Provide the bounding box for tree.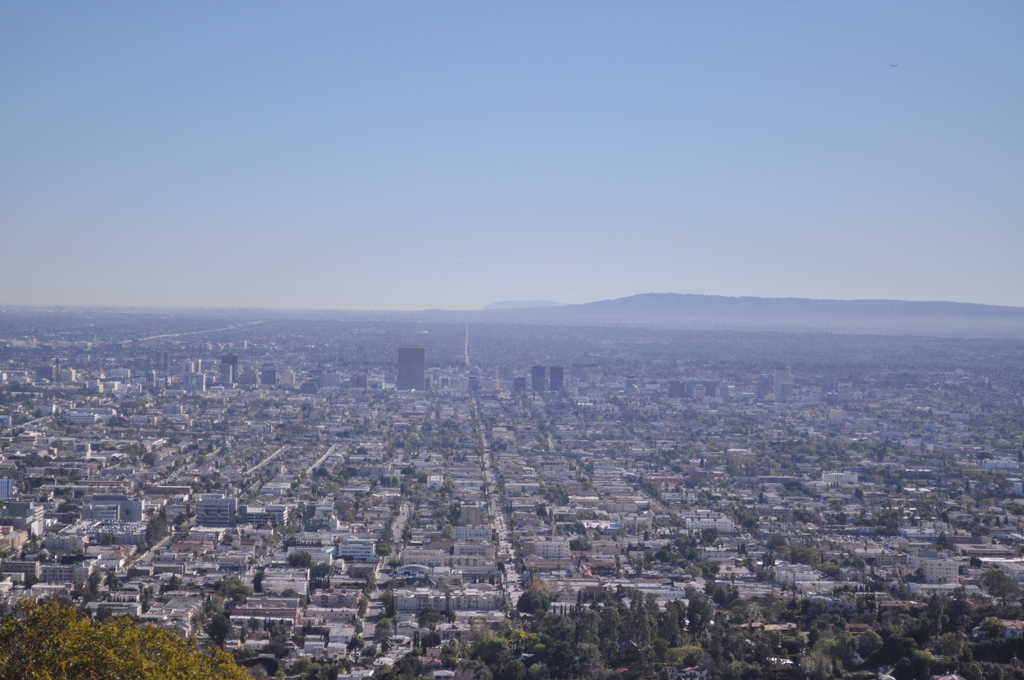
box=[607, 433, 612, 441].
